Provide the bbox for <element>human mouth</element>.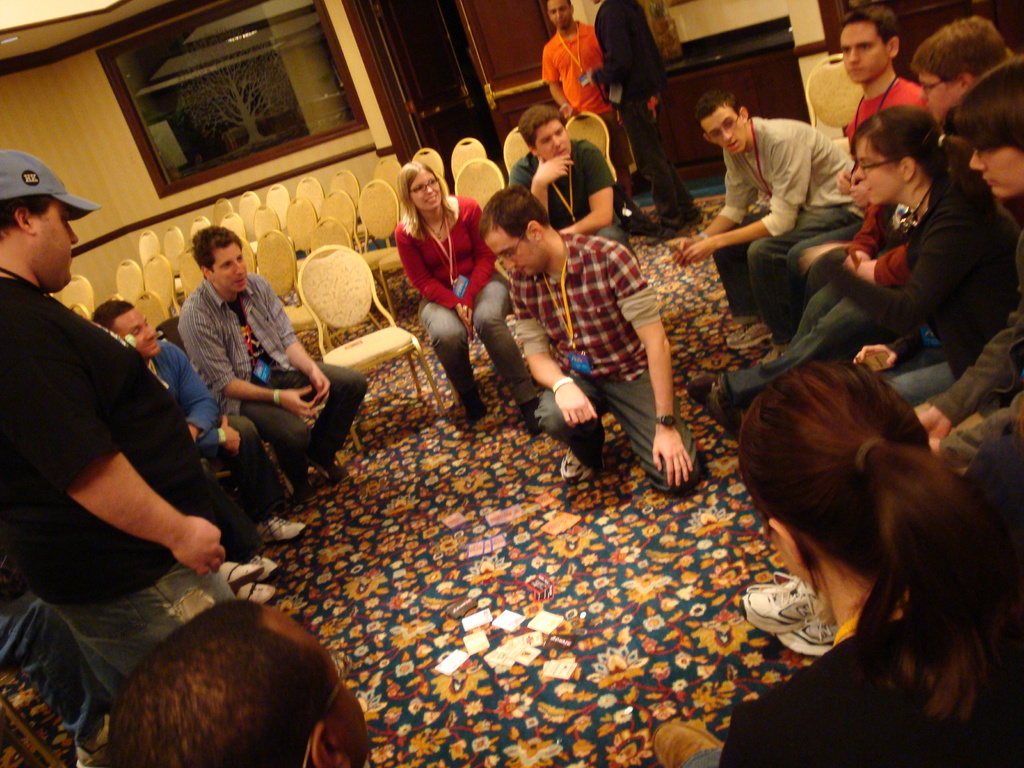
detection(556, 148, 567, 155).
